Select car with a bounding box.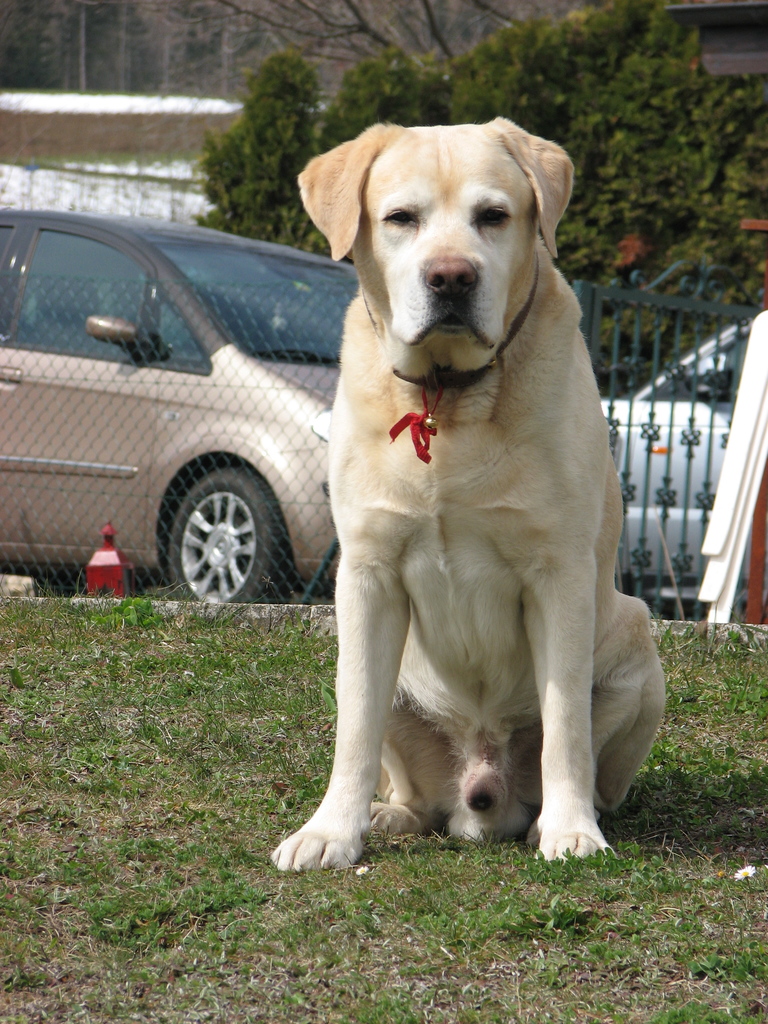
Rect(603, 321, 746, 619).
